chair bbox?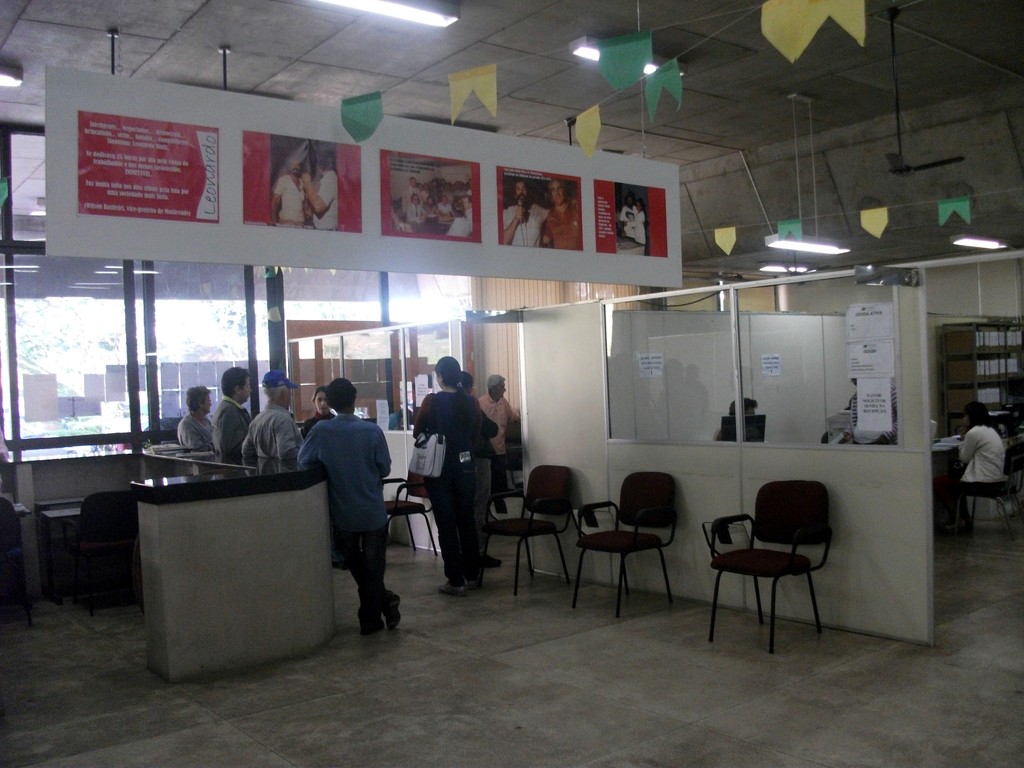
region(0, 500, 33, 621)
